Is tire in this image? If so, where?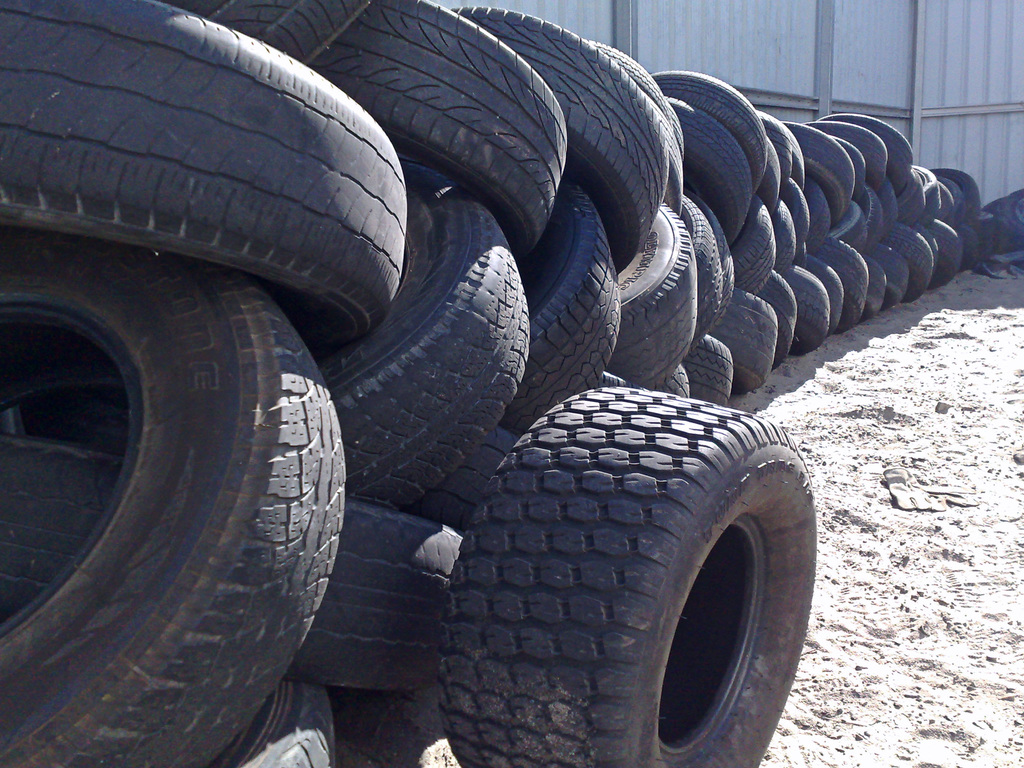
Yes, at [980, 193, 1016, 215].
